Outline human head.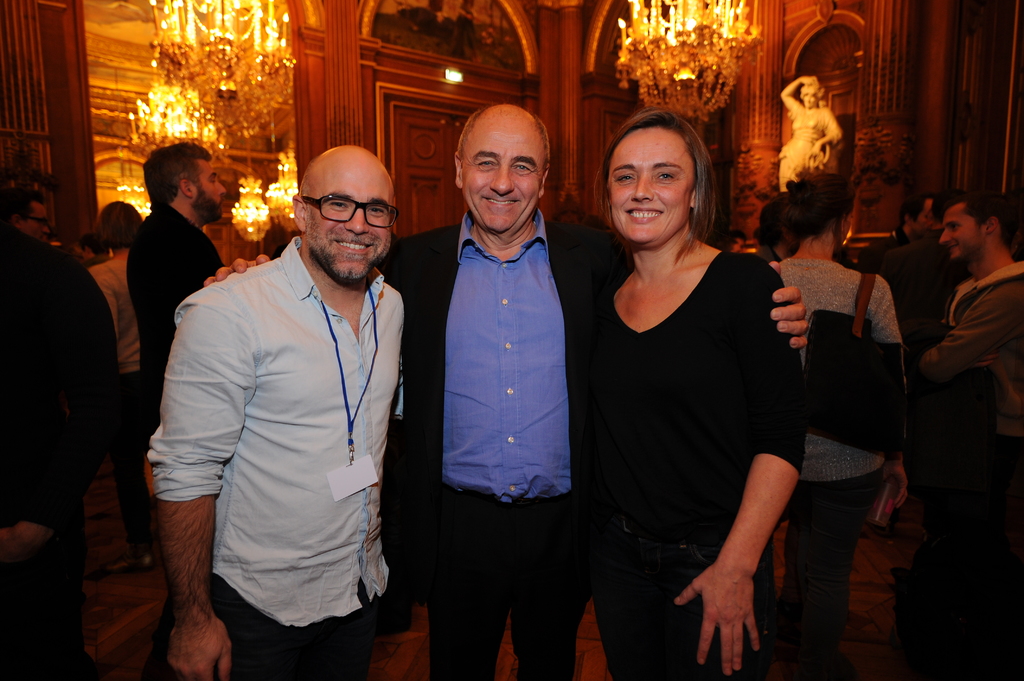
Outline: bbox=[755, 192, 785, 247].
